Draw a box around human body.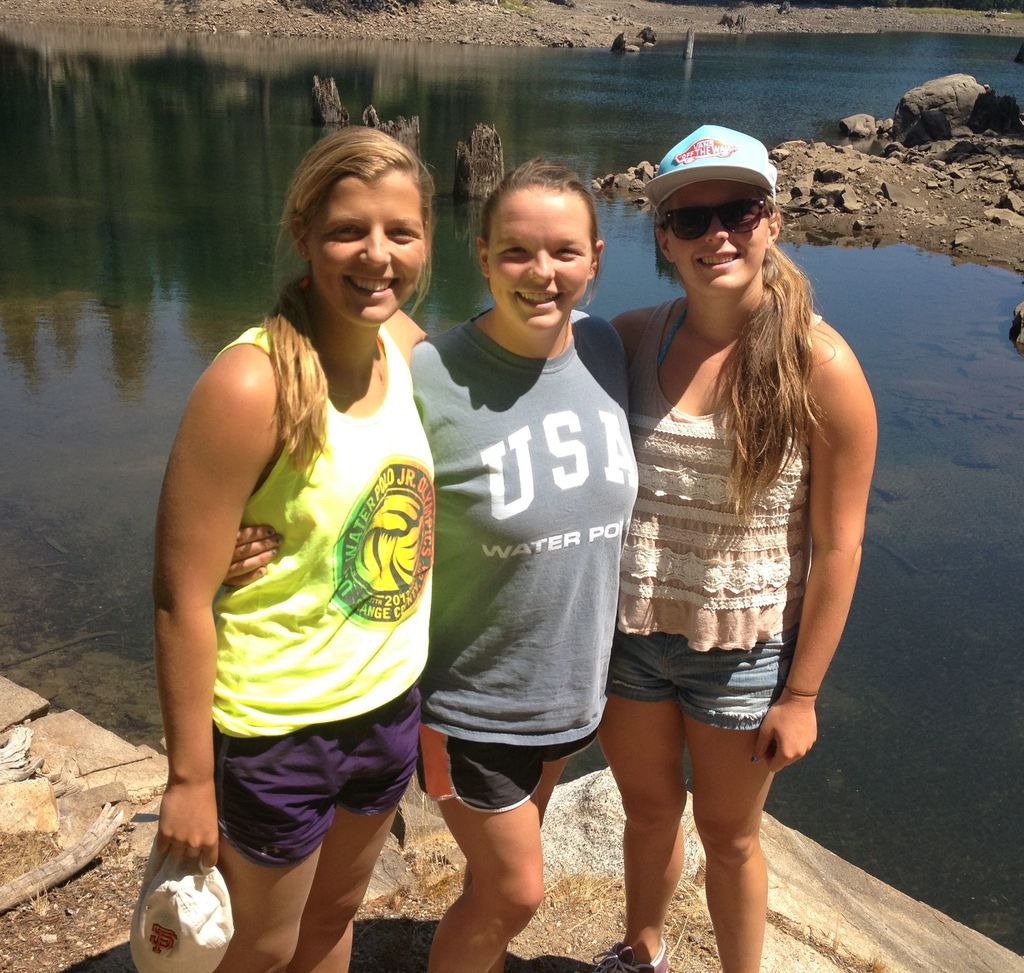
408,301,643,972.
